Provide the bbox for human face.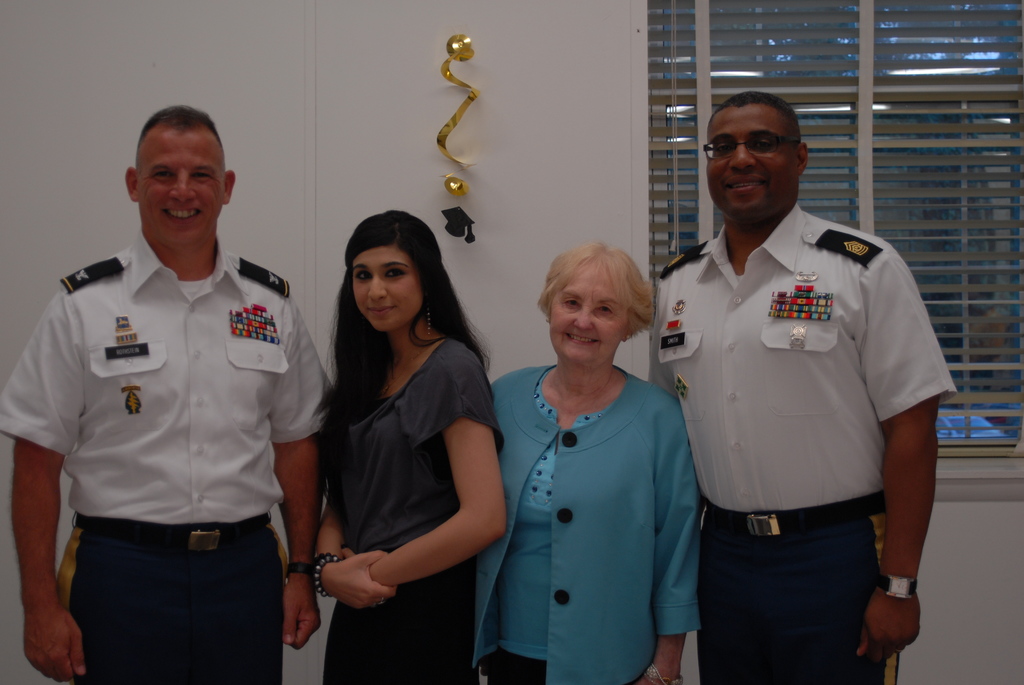
BBox(352, 244, 426, 333).
